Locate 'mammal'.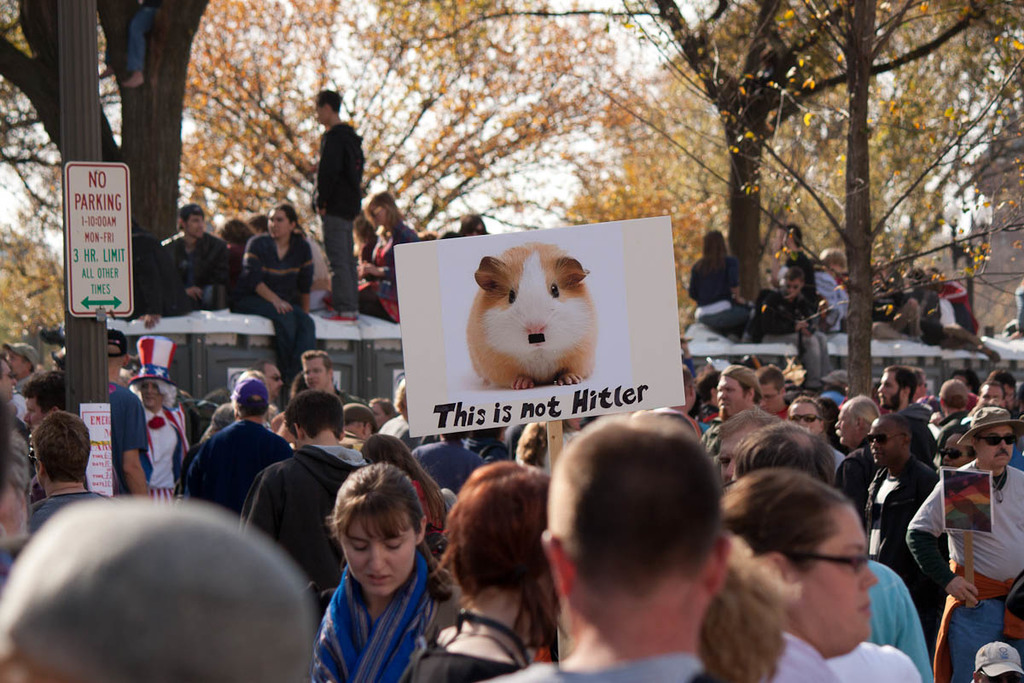
Bounding box: [left=17, top=369, right=64, bottom=489].
